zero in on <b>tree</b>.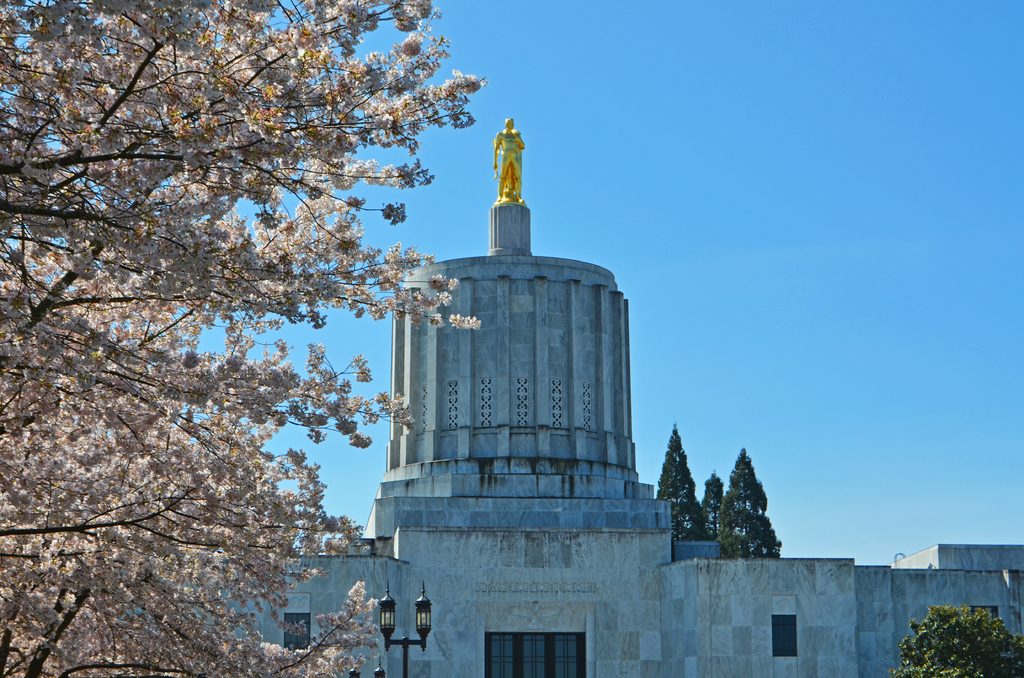
Zeroed in: detection(0, 0, 488, 677).
